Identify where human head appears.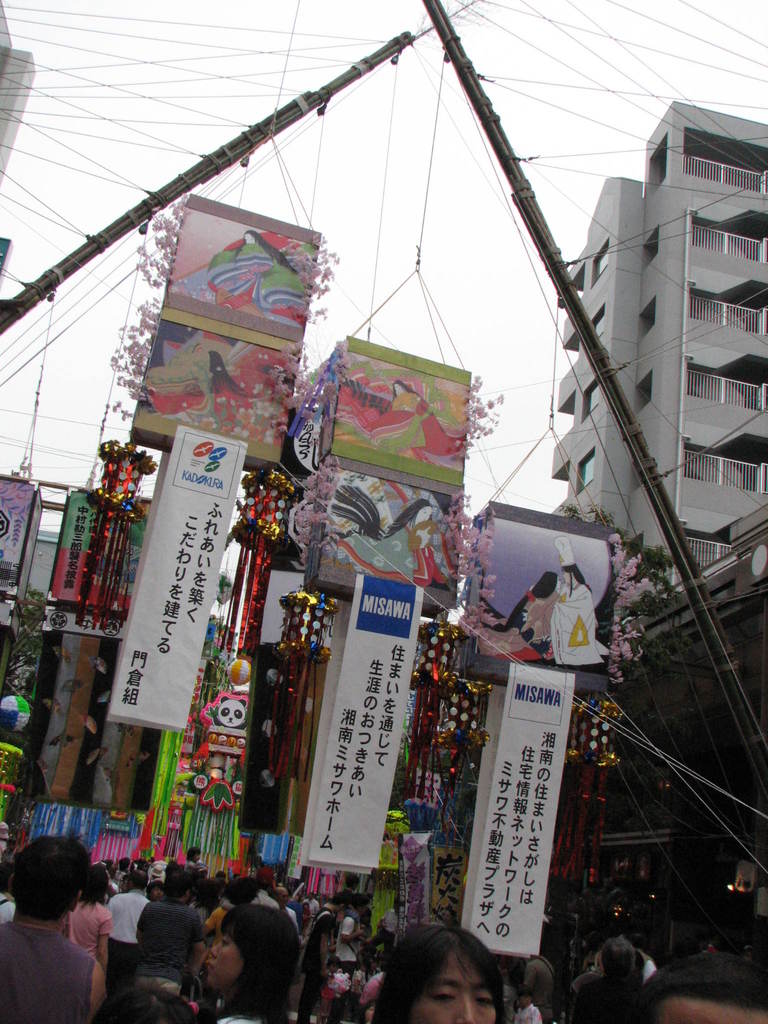
Appears at <box>243,230,260,244</box>.
